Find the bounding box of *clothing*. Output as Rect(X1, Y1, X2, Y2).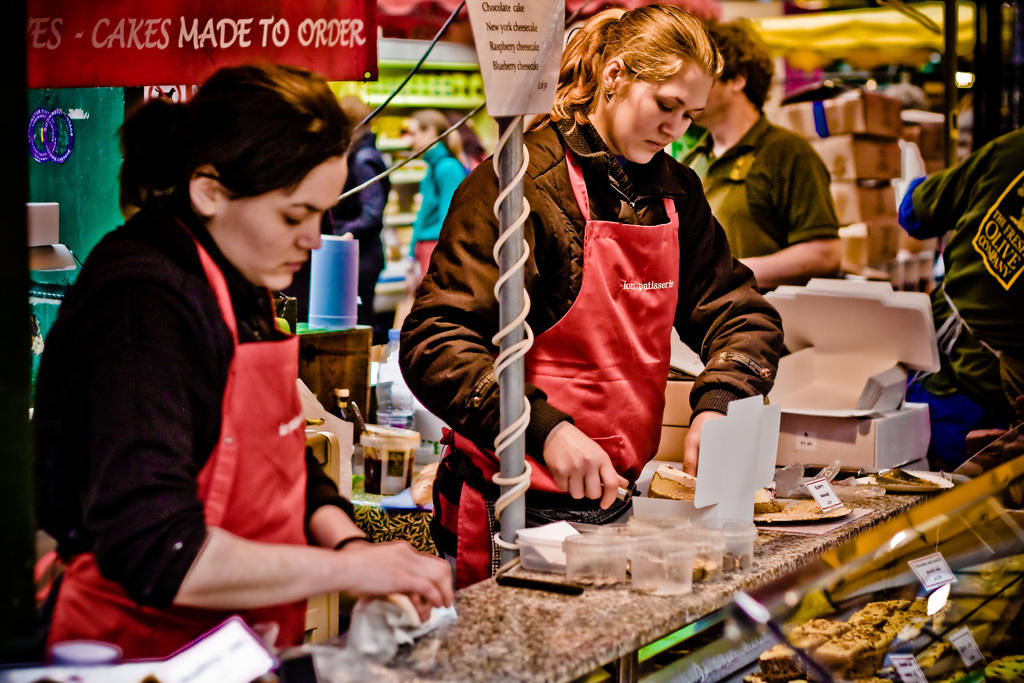
Rect(324, 131, 391, 325).
